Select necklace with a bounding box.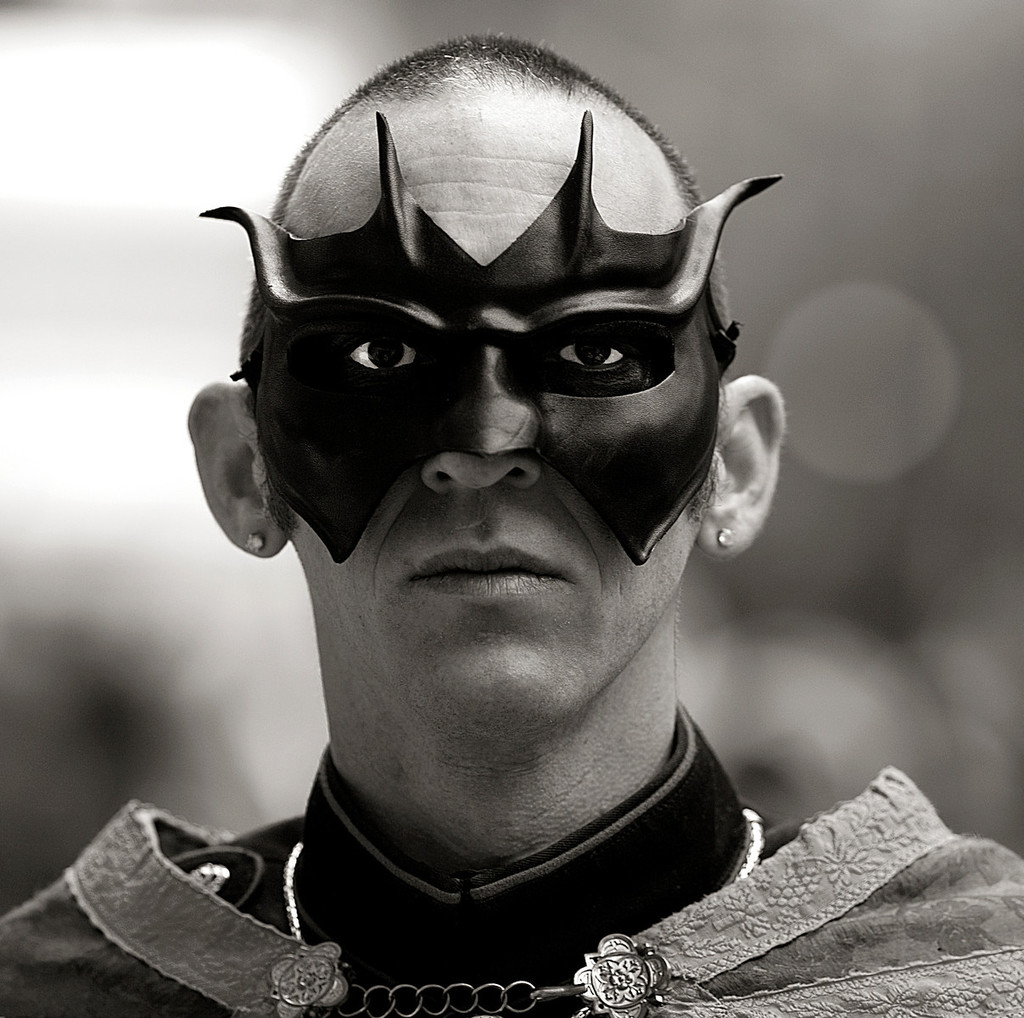
box=[280, 803, 764, 938].
